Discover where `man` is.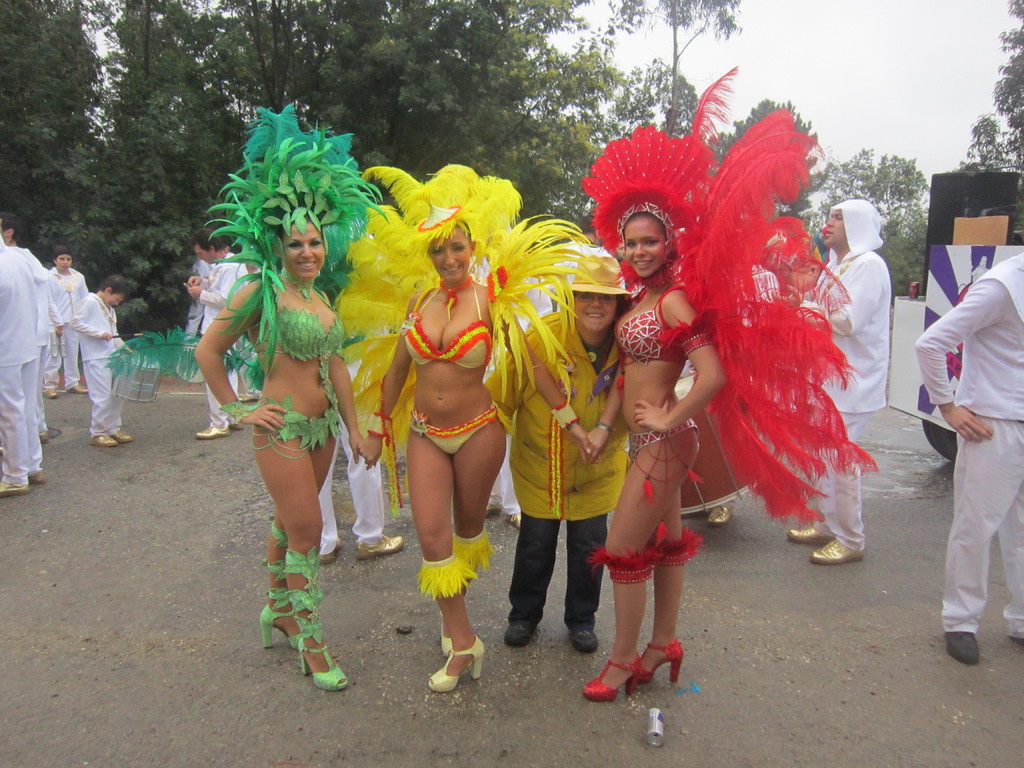
Discovered at x1=911, y1=252, x2=1023, y2=664.
